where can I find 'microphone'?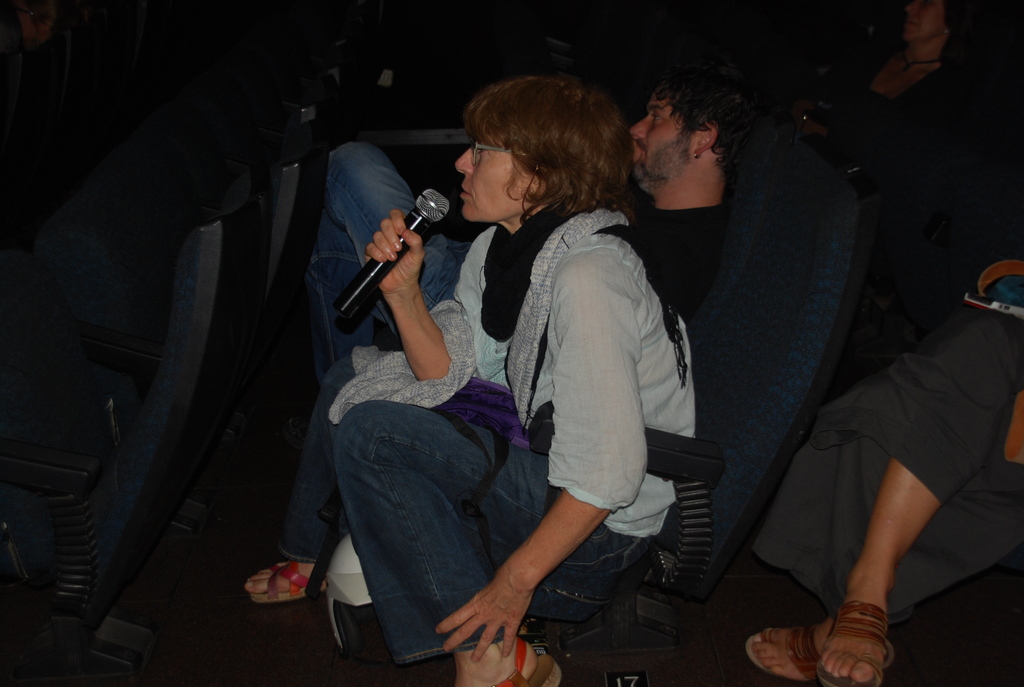
You can find it at left=332, top=188, right=450, bottom=322.
